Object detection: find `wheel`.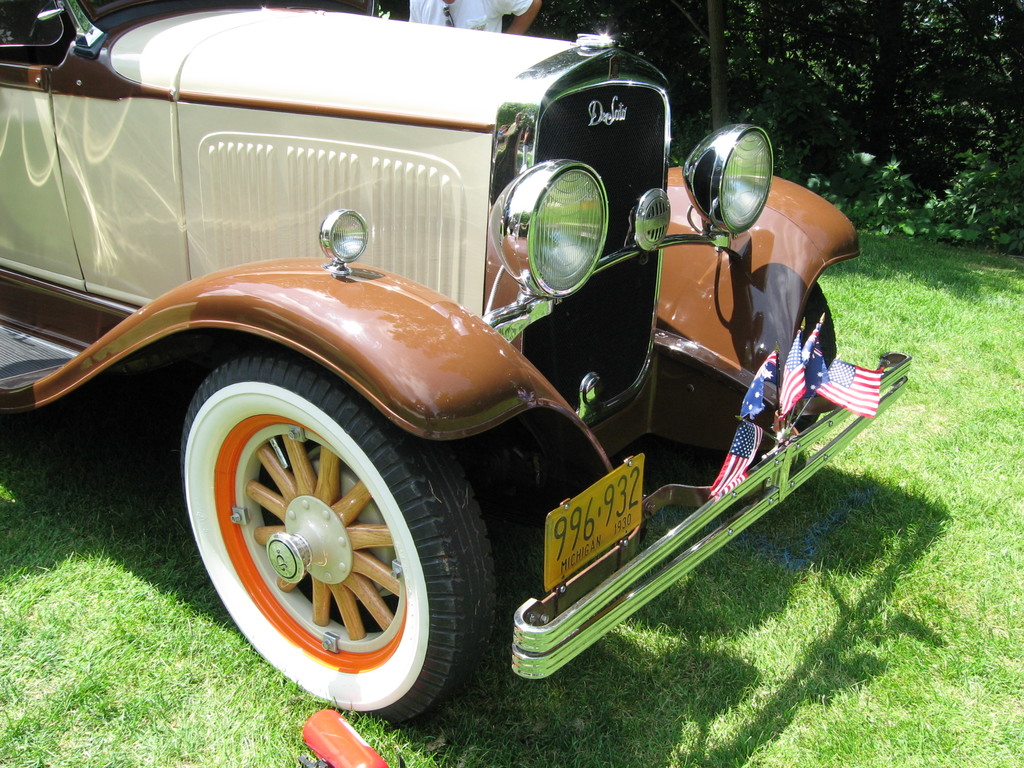
184/353/494/733.
